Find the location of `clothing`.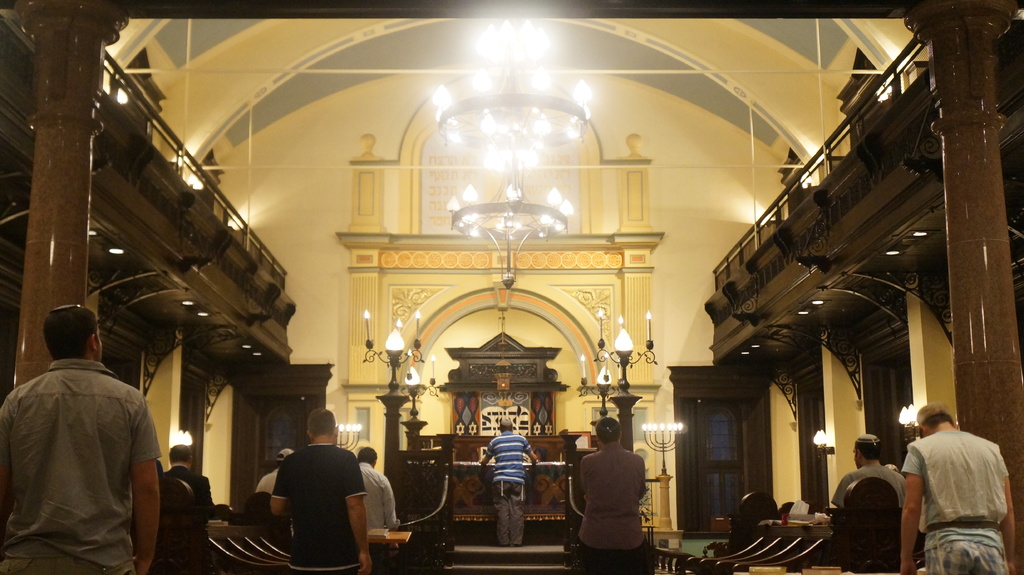
Location: [x1=270, y1=442, x2=370, y2=573].
